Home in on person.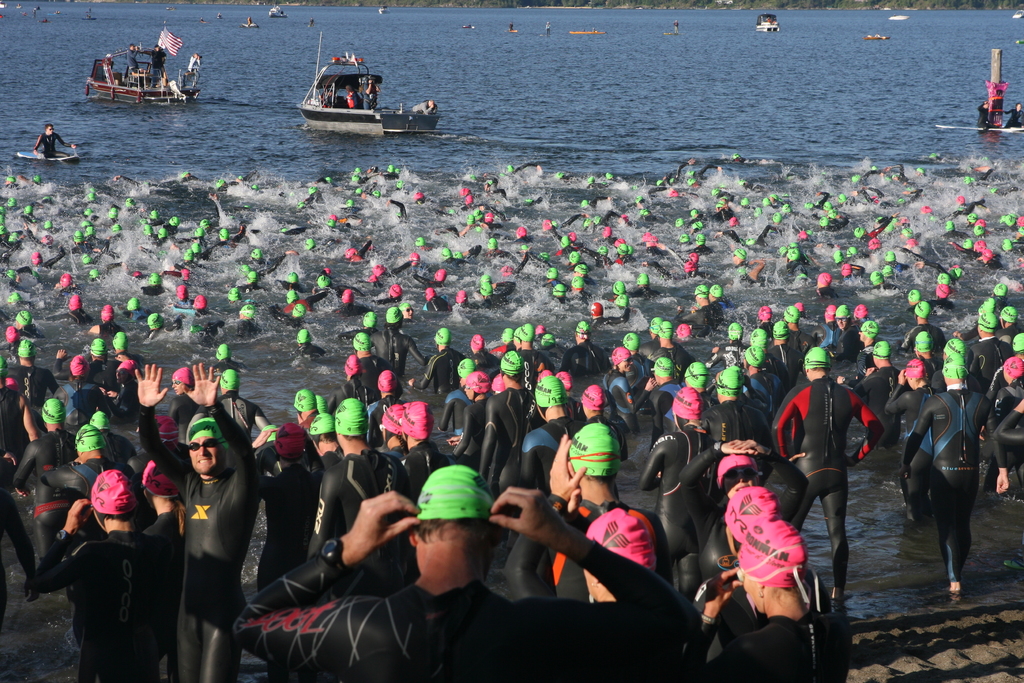
Homed in at Rect(0, 338, 57, 423).
